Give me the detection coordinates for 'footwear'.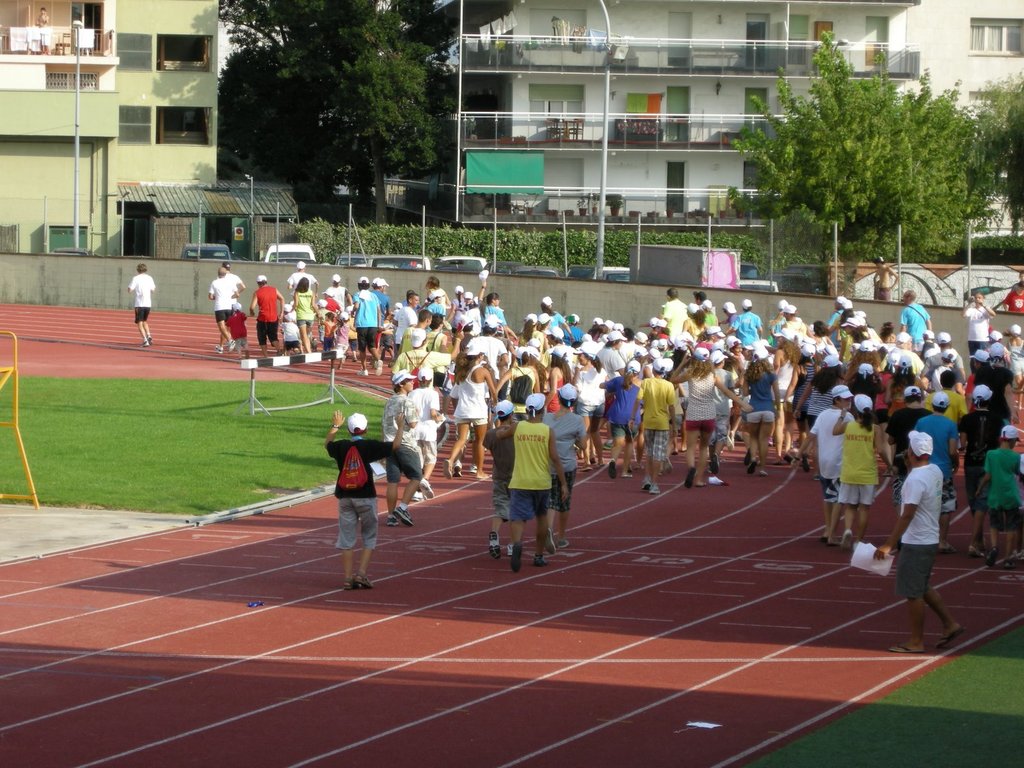
{"x1": 1011, "y1": 550, "x2": 1023, "y2": 560}.
